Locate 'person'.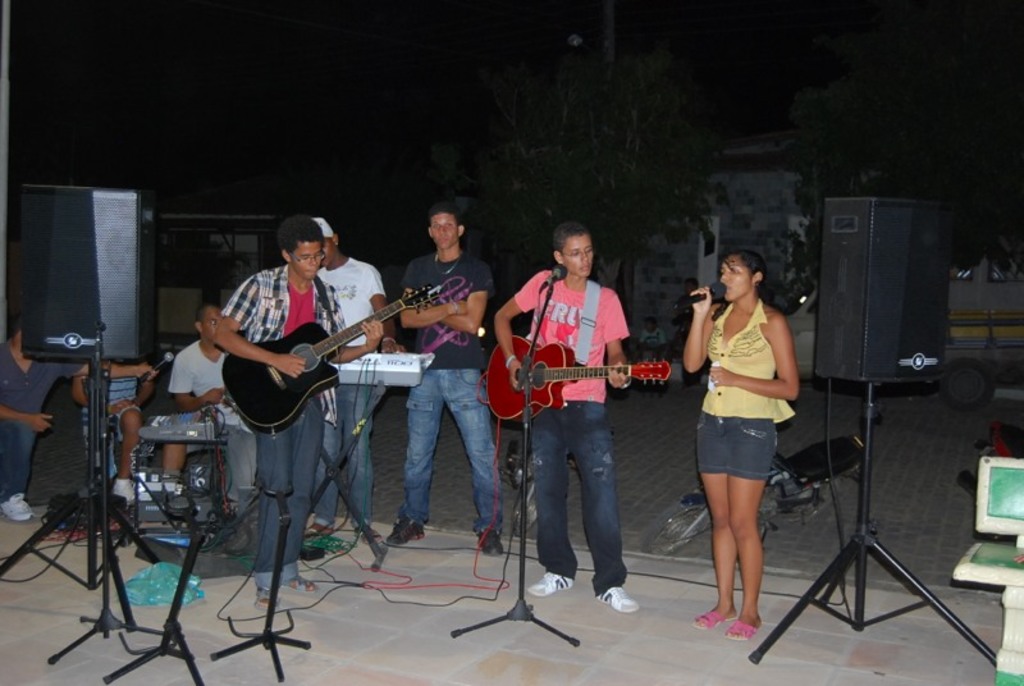
Bounding box: [left=680, top=248, right=801, bottom=632].
